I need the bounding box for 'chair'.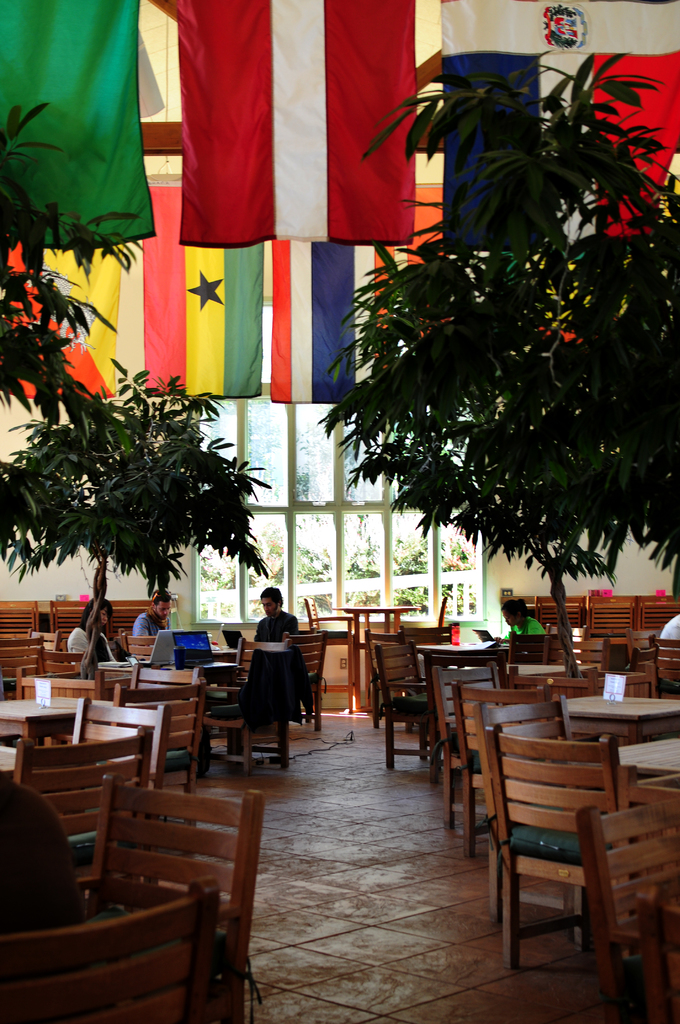
Here it is: detection(633, 628, 658, 652).
